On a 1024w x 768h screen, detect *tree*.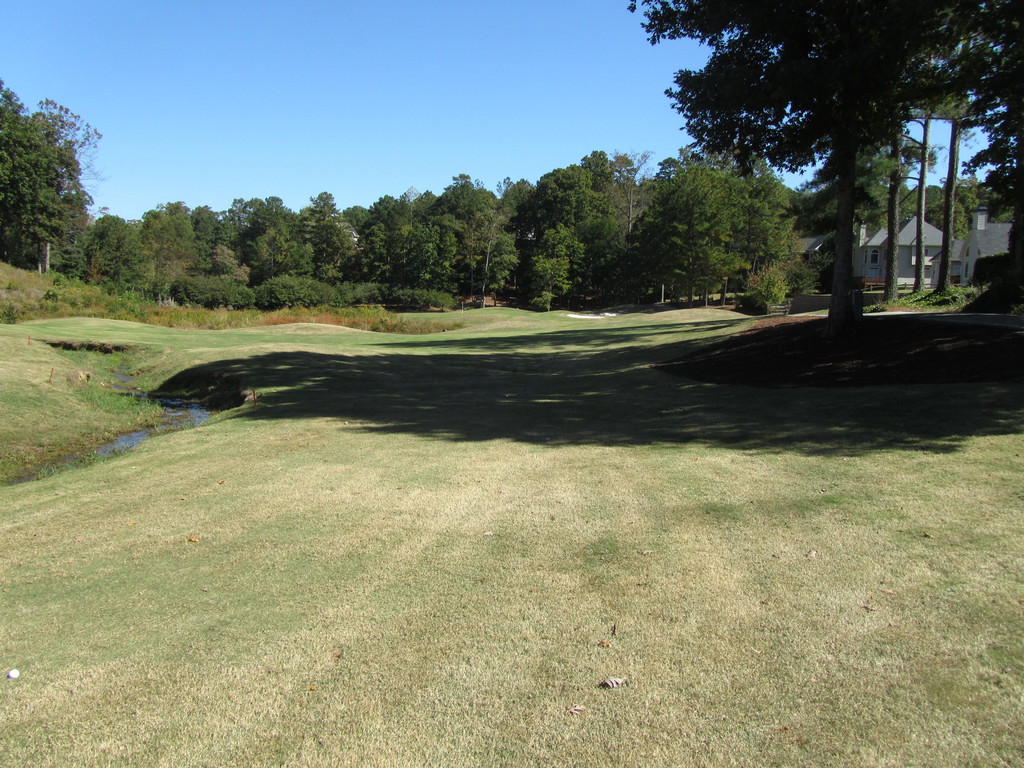
x1=624, y1=0, x2=1023, y2=307.
